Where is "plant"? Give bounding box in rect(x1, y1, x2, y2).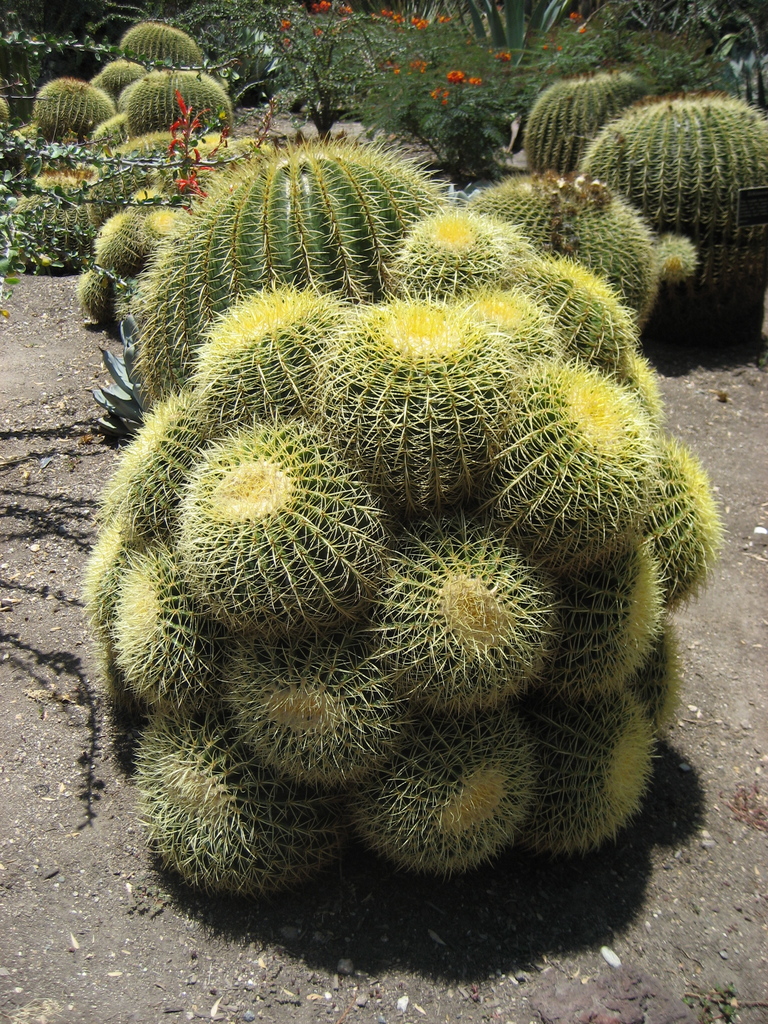
rect(660, 233, 696, 280).
